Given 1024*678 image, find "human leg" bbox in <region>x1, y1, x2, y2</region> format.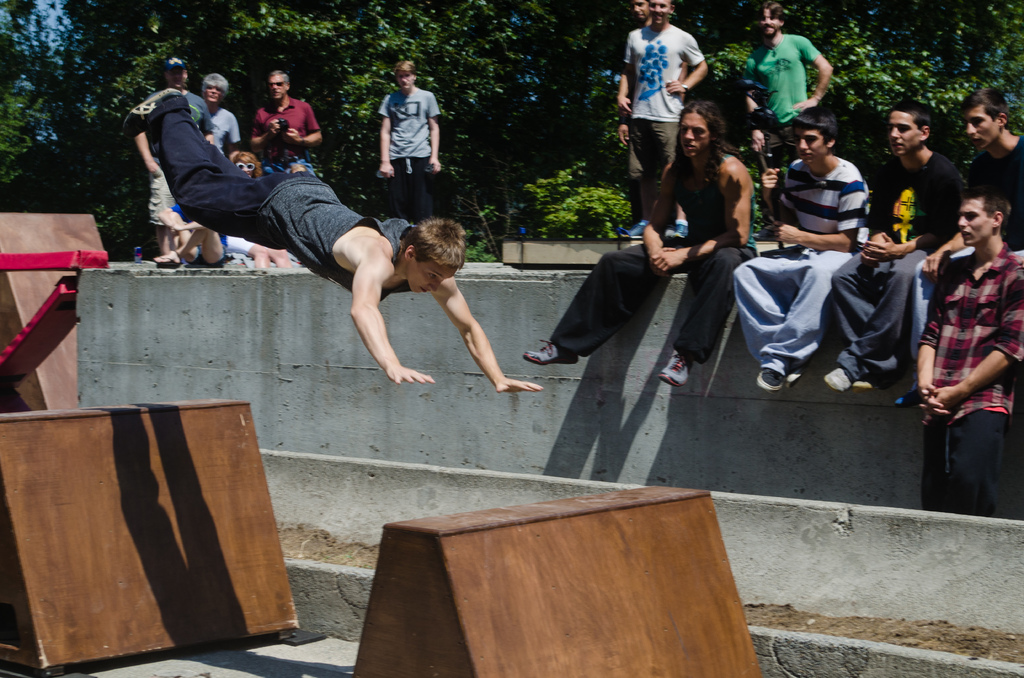
<region>655, 247, 756, 387</region>.
